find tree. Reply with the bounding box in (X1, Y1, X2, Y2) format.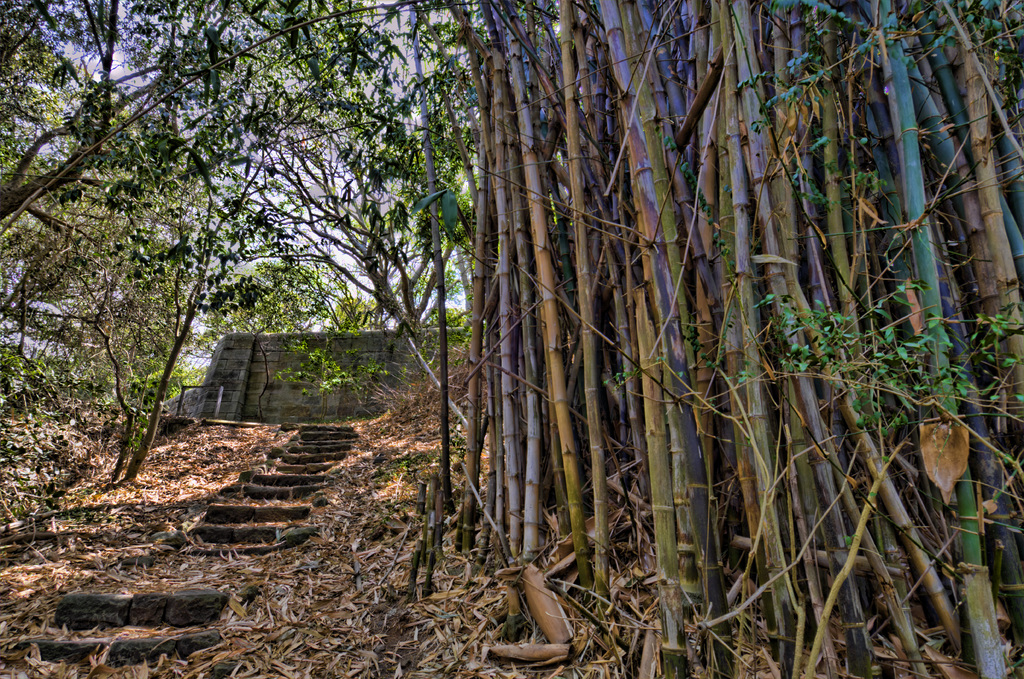
(14, 0, 471, 481).
